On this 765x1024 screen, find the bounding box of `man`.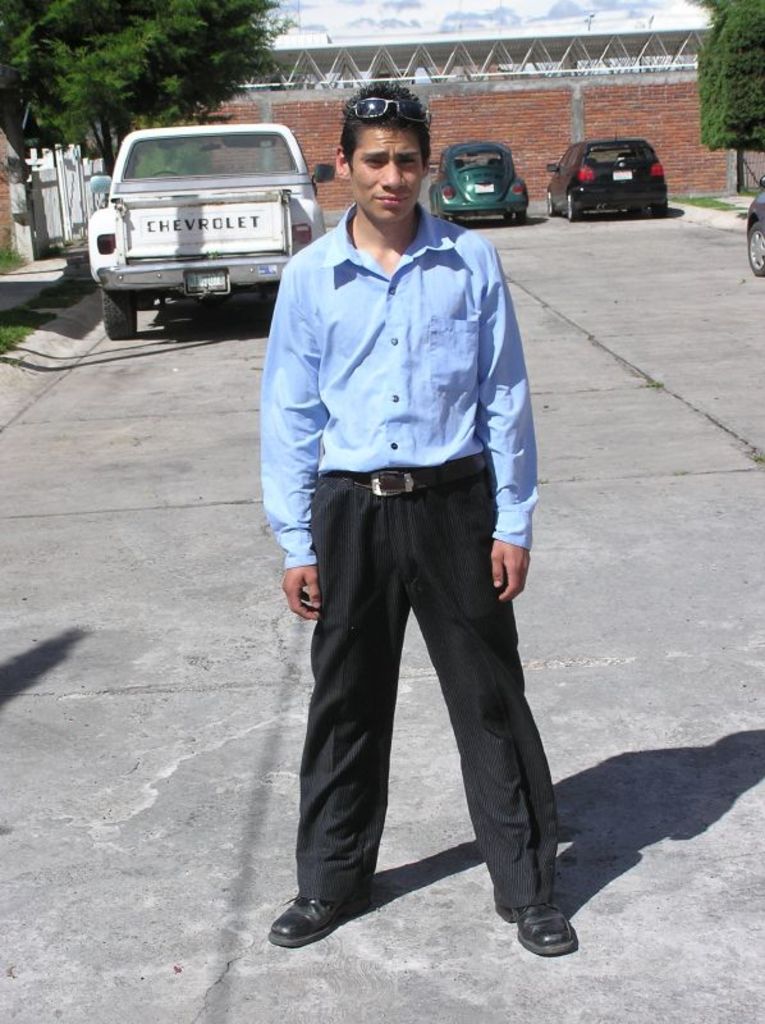
Bounding box: 248, 82, 576, 942.
